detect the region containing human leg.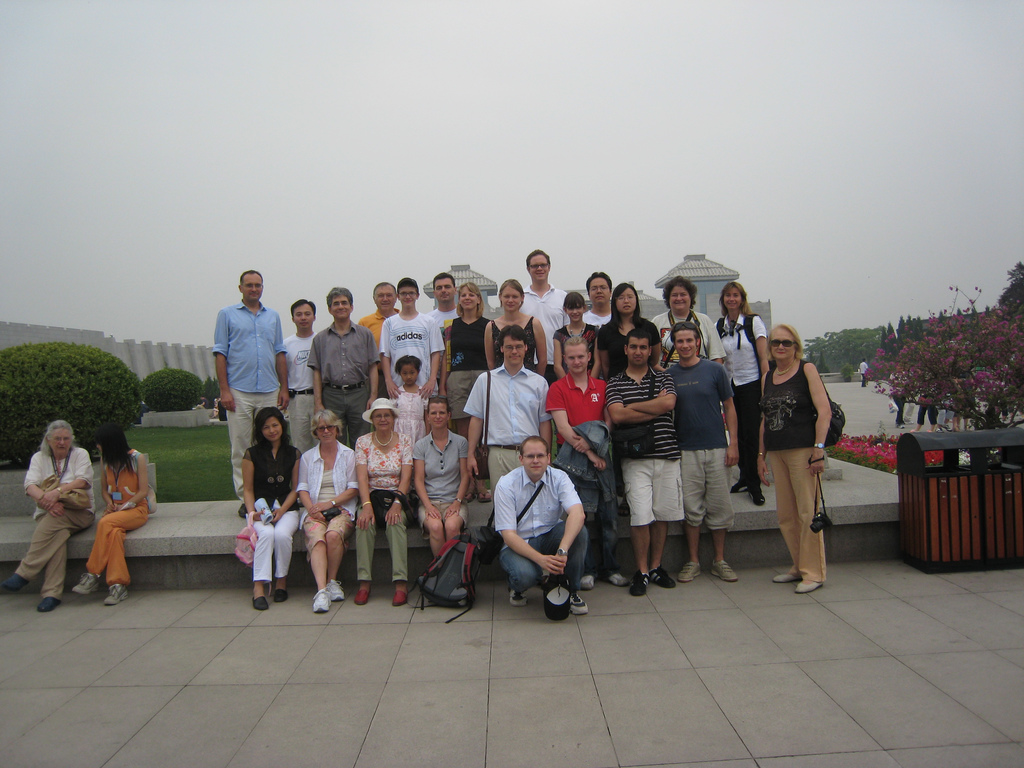
x1=580 y1=515 x2=593 y2=590.
